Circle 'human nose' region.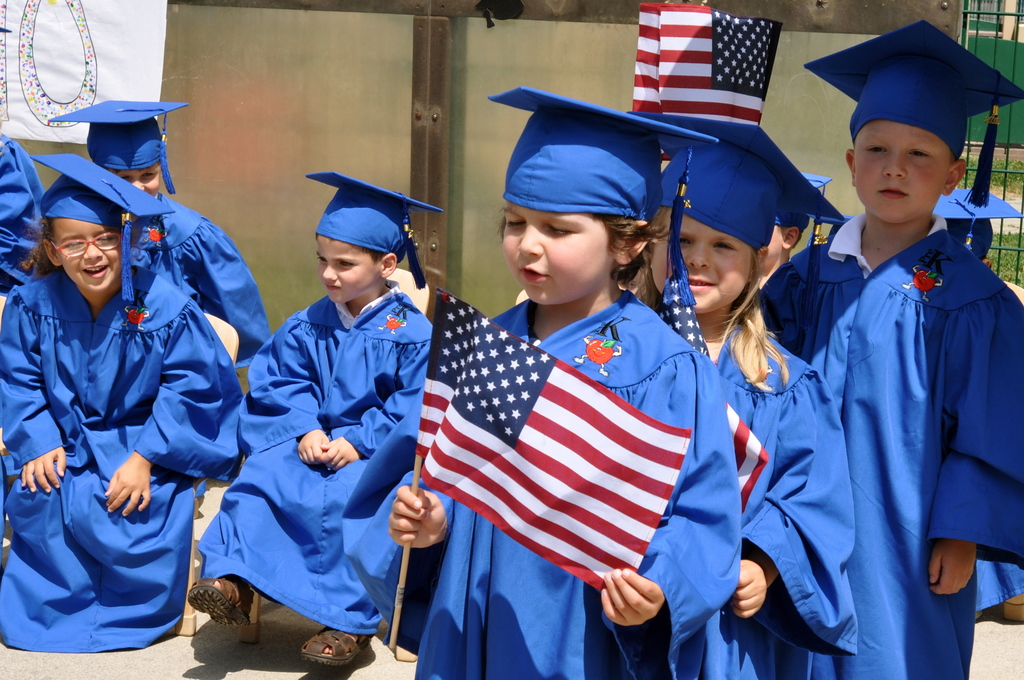
Region: bbox(321, 264, 339, 282).
